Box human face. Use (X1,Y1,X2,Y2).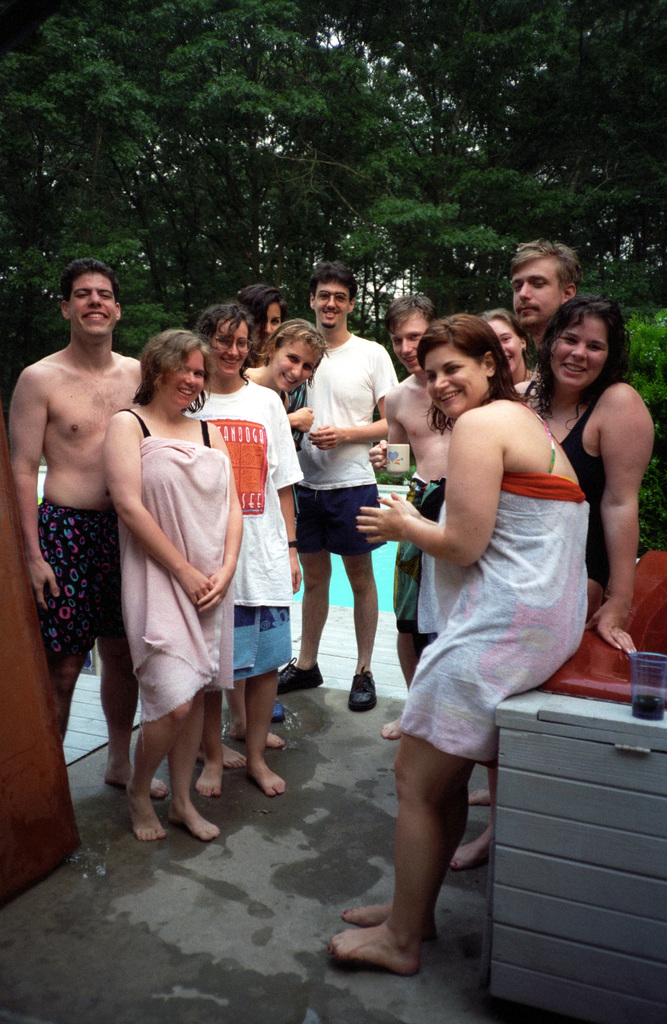
(166,353,199,410).
